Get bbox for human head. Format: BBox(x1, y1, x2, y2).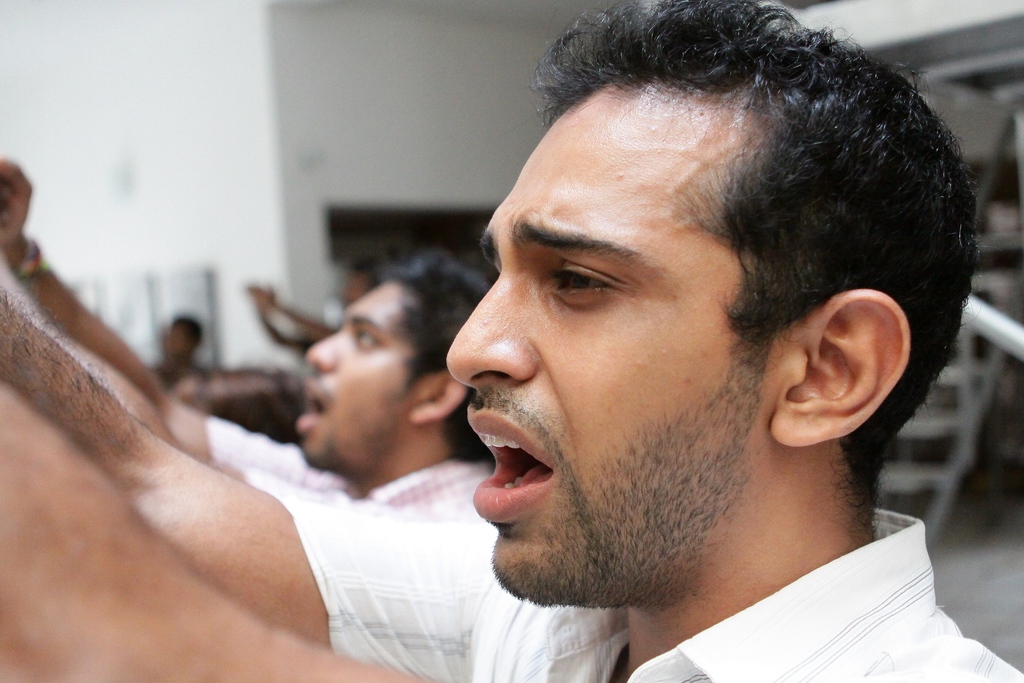
BBox(158, 313, 205, 362).
